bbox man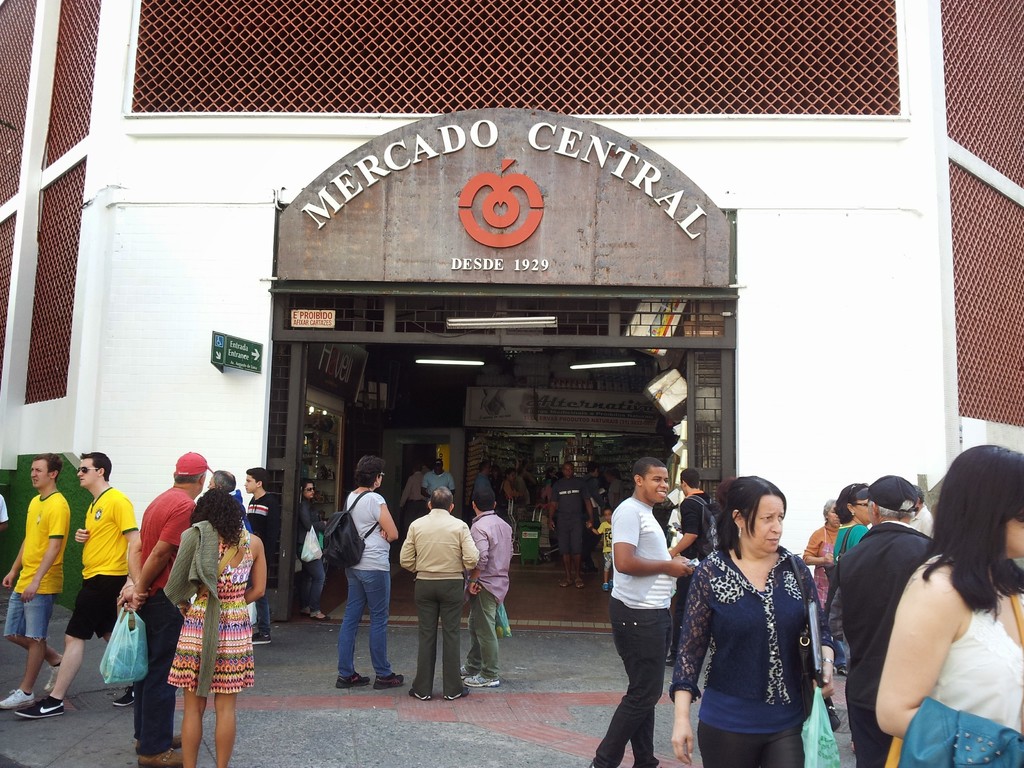
[x1=0, y1=452, x2=73, y2=715]
